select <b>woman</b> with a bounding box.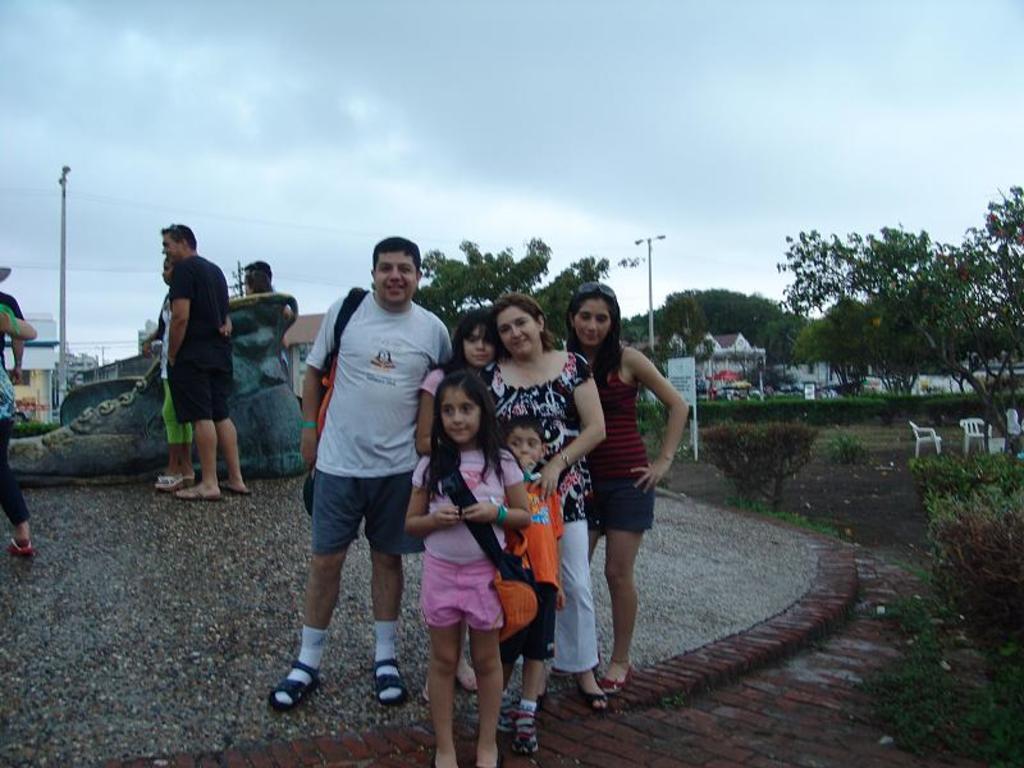
box=[479, 293, 614, 710].
